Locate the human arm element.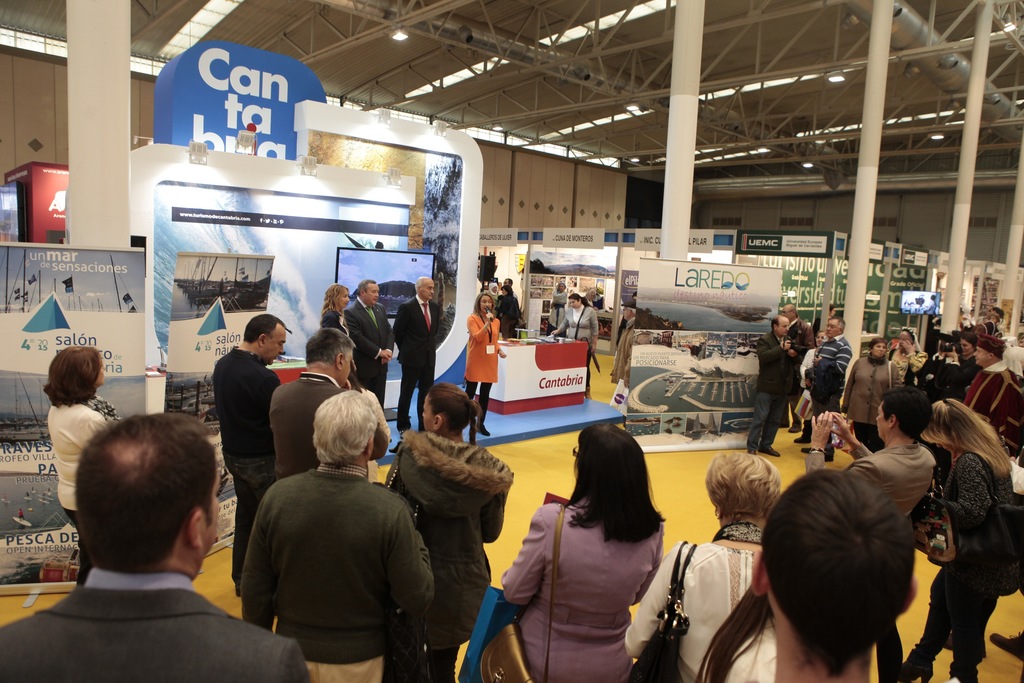
Element bbox: (946, 463, 987, 523).
